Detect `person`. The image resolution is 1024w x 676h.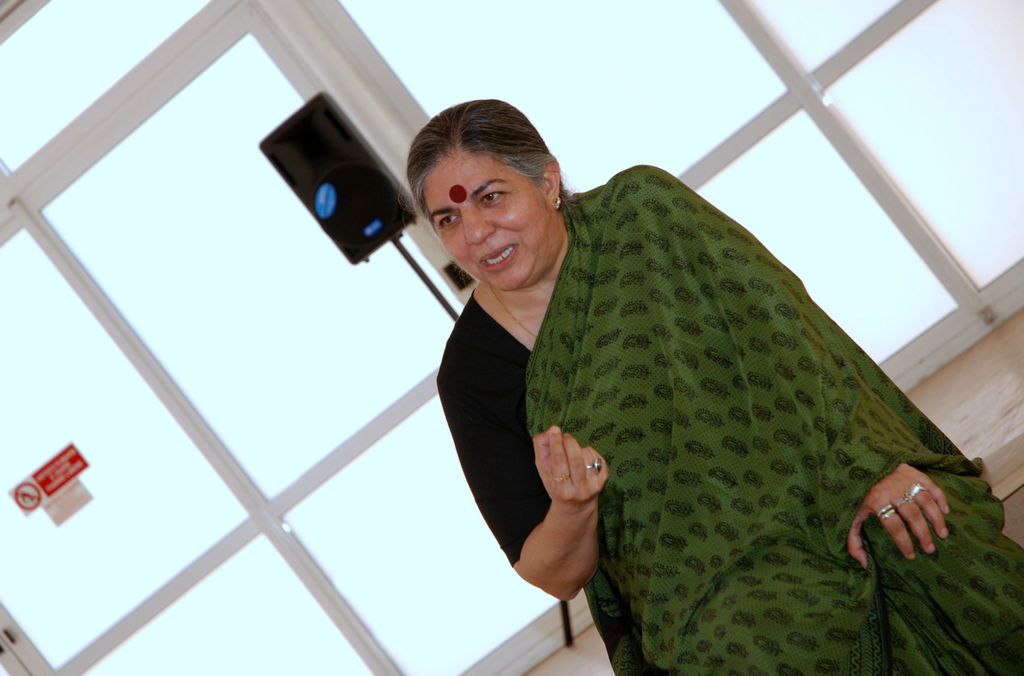
[x1=349, y1=112, x2=971, y2=656].
